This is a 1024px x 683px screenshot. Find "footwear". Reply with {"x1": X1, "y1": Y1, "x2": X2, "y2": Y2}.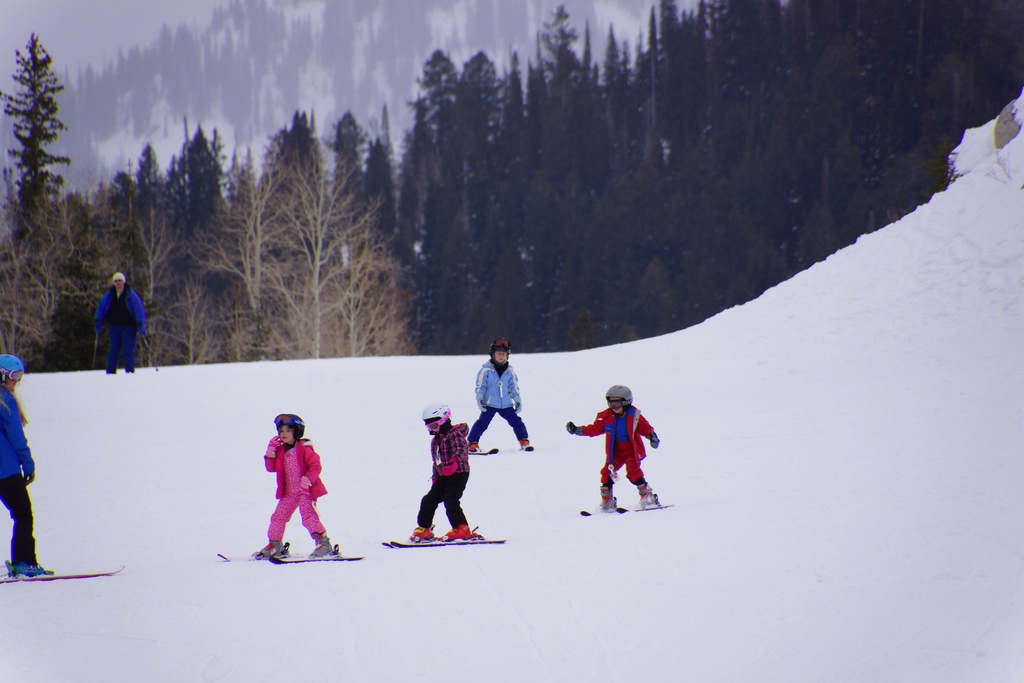
{"x1": 405, "y1": 523, "x2": 435, "y2": 544}.
